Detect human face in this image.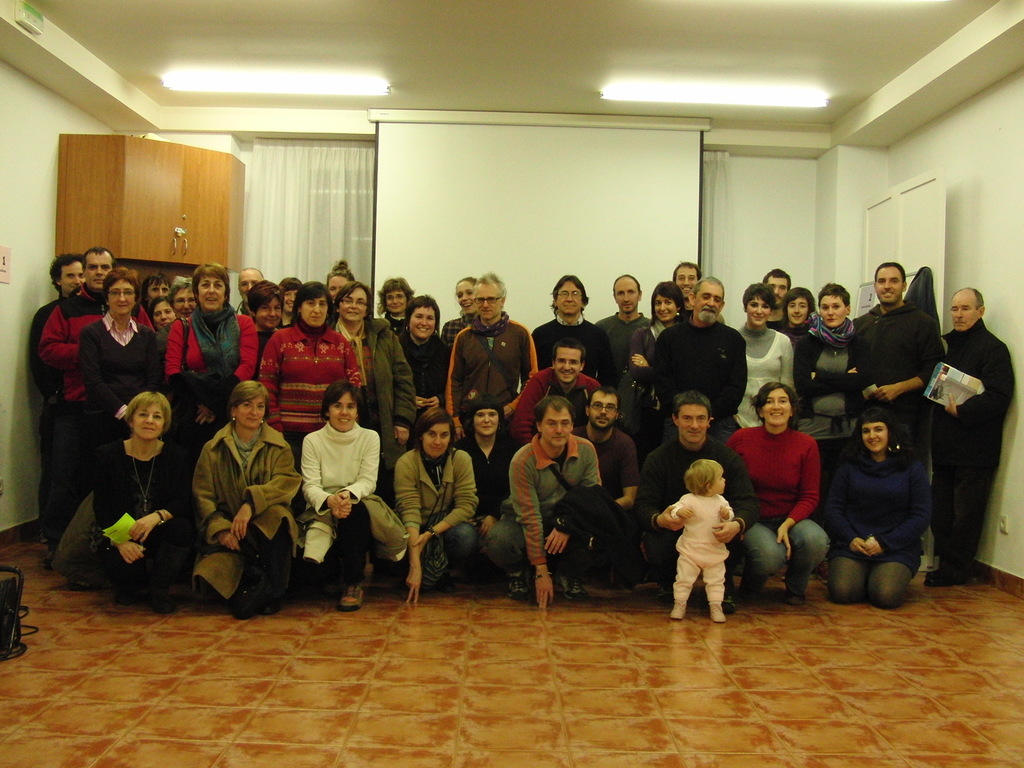
Detection: {"left": 713, "top": 472, "right": 726, "bottom": 497}.
